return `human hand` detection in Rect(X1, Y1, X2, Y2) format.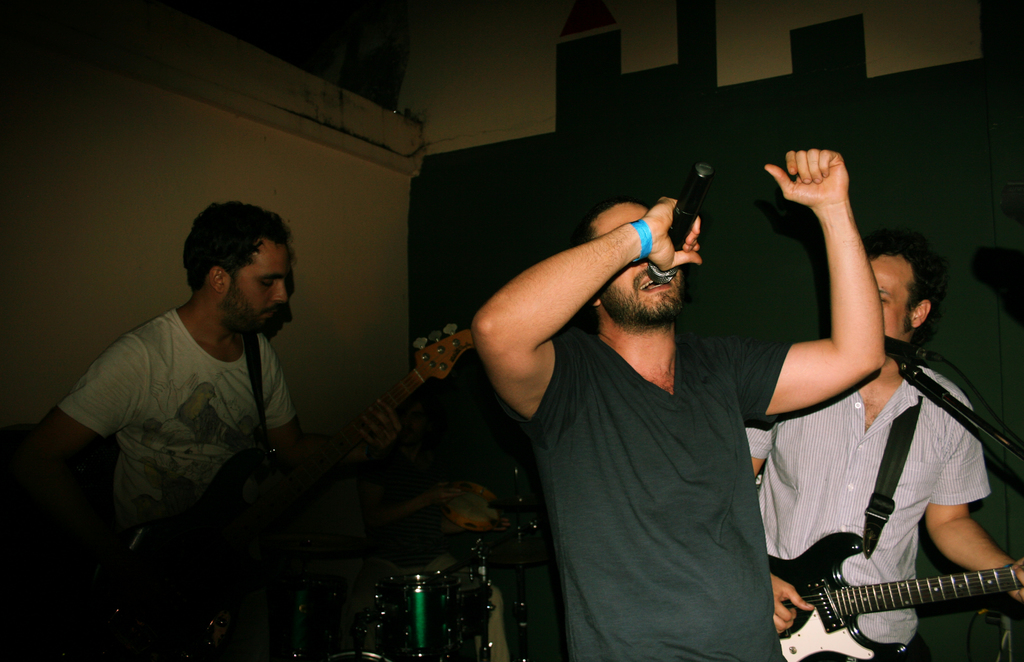
Rect(643, 196, 705, 273).
